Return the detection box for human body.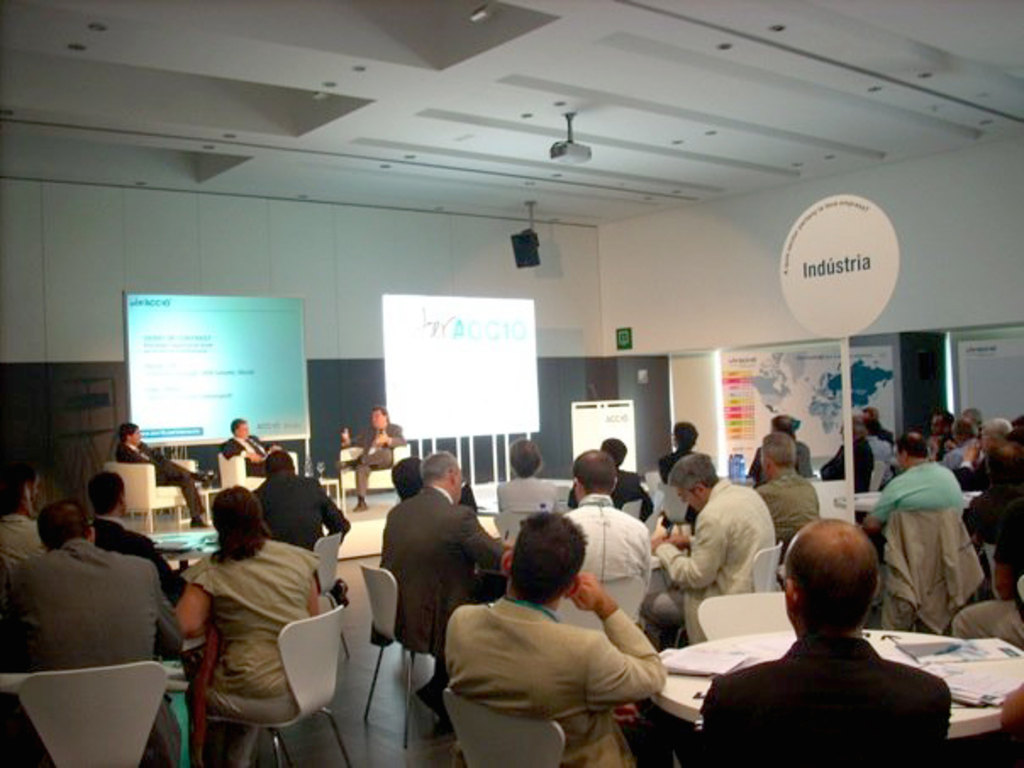
Rect(563, 466, 651, 519).
